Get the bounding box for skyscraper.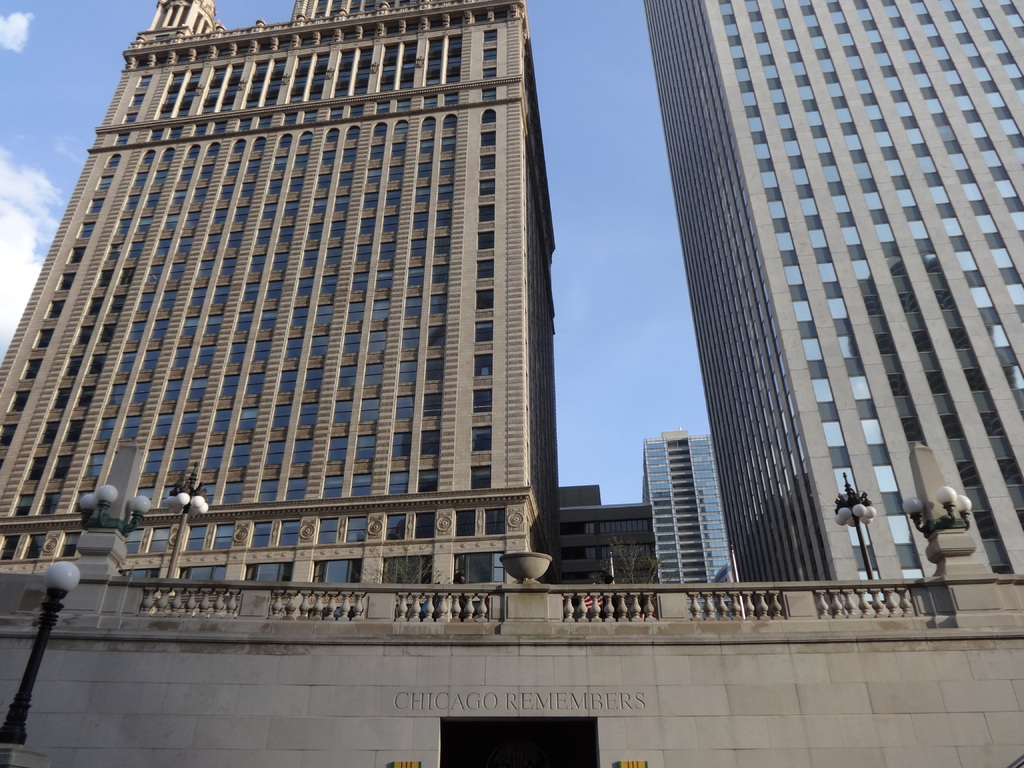
(638, 431, 735, 589).
